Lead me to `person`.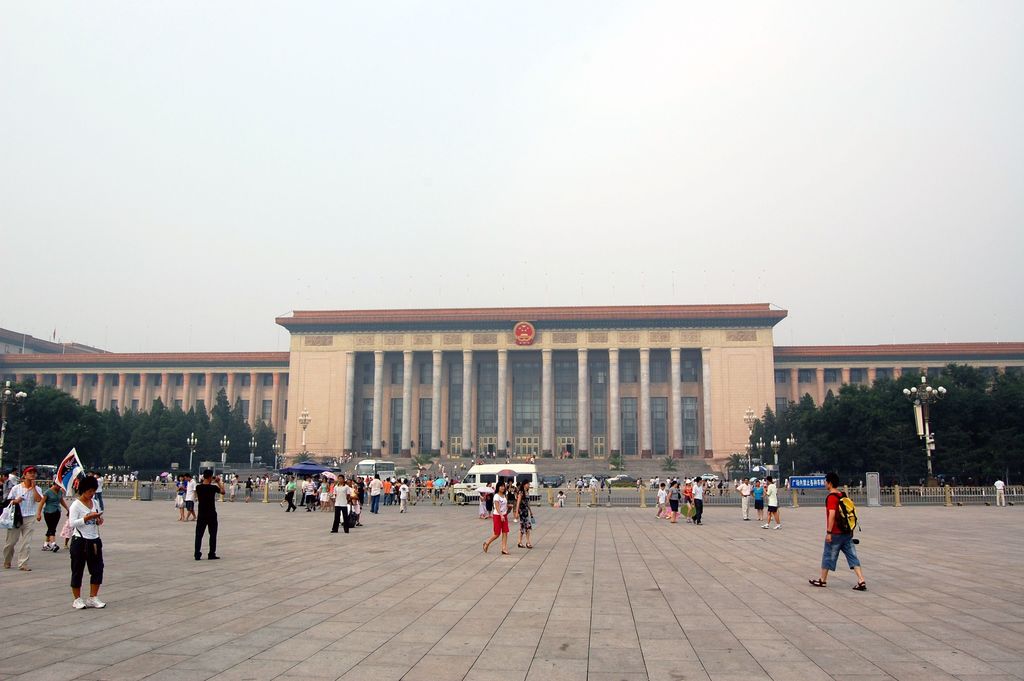
Lead to left=38, top=475, right=69, bottom=552.
